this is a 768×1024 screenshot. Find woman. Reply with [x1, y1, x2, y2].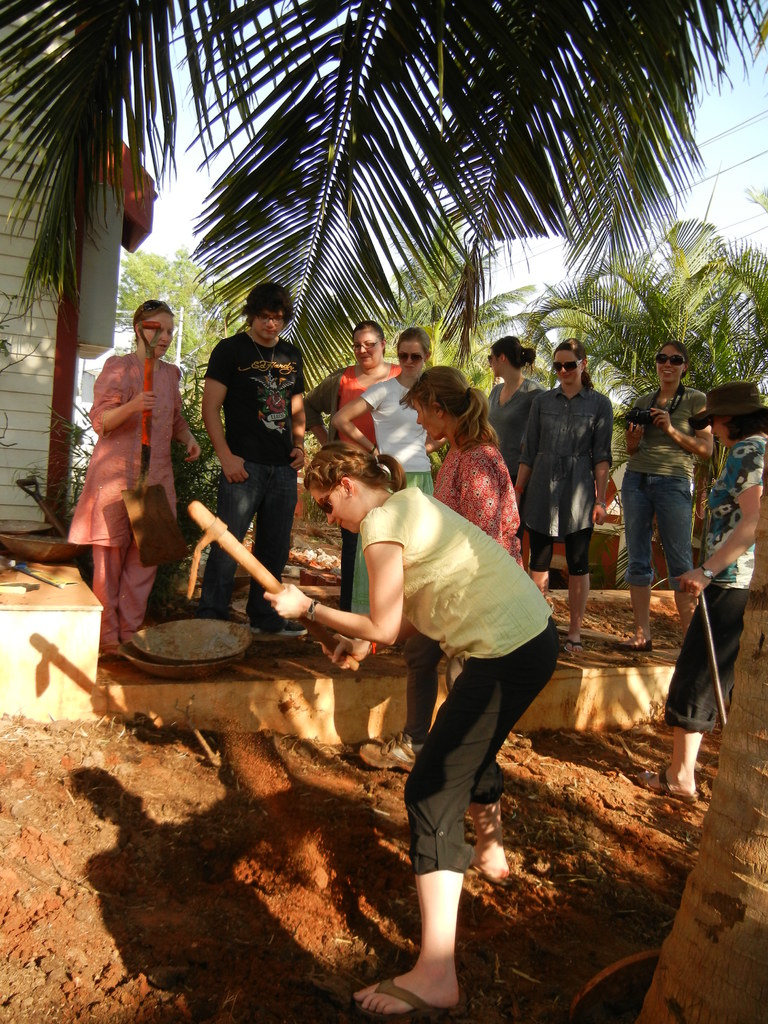
[600, 333, 708, 661].
